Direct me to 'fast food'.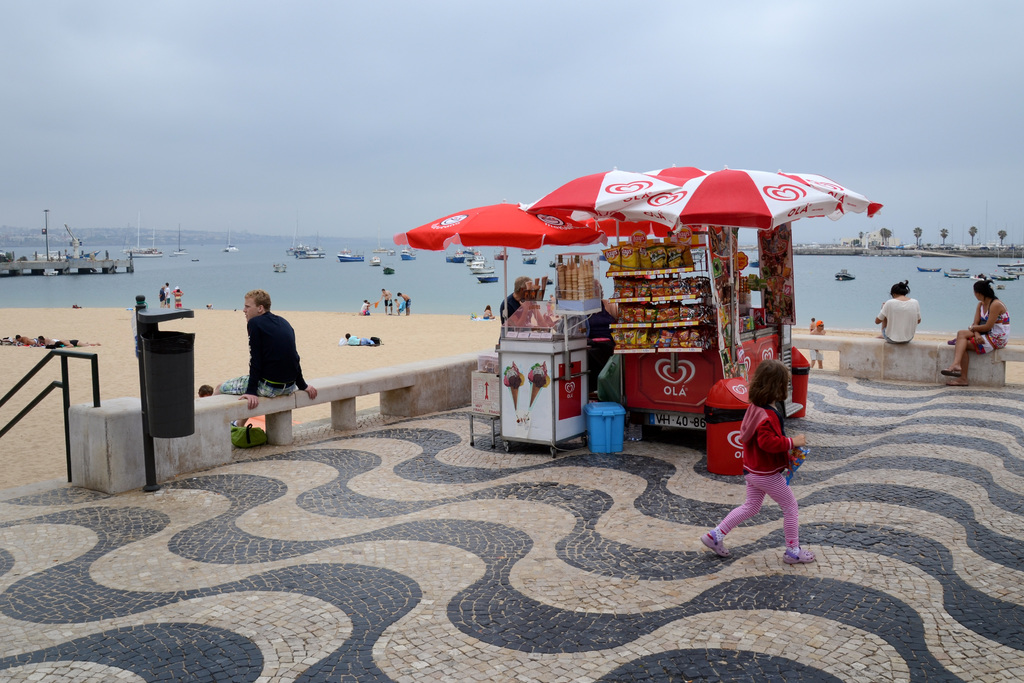
Direction: [648,245,666,274].
